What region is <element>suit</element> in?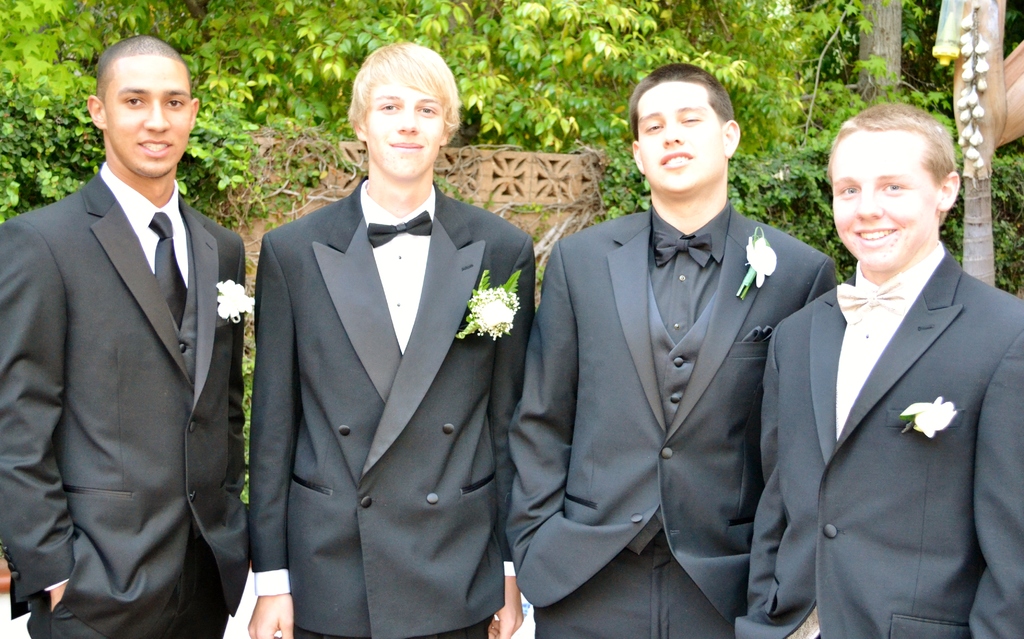
box=[22, 21, 243, 638].
